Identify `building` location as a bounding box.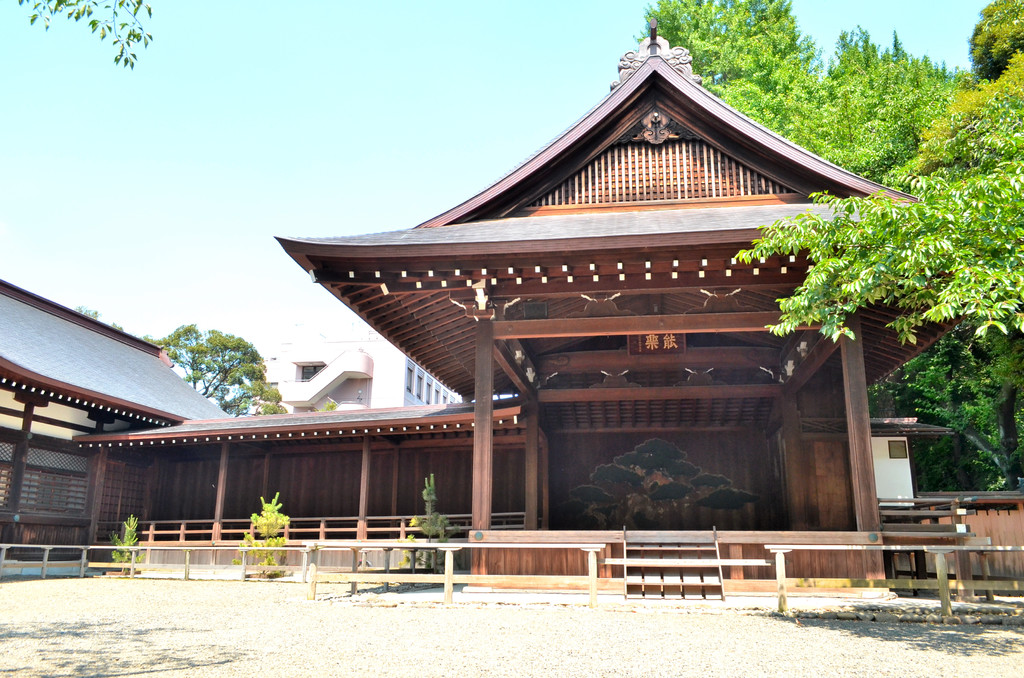
(x1=245, y1=334, x2=464, y2=422).
